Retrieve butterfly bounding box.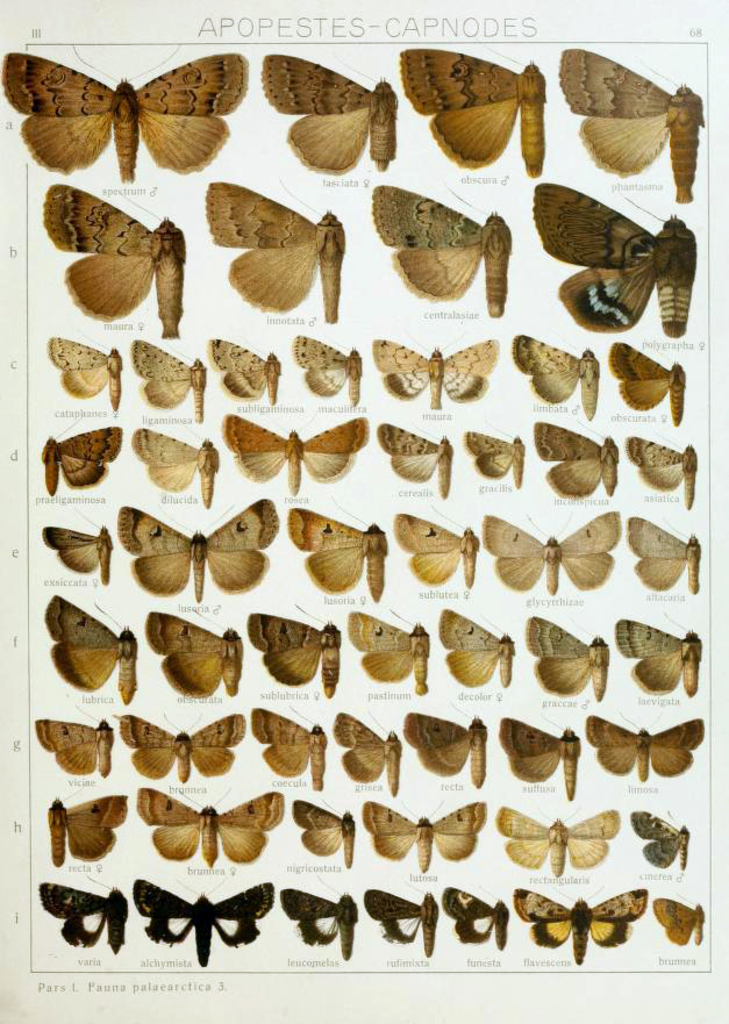
Bounding box: {"x1": 371, "y1": 335, "x2": 503, "y2": 404}.
